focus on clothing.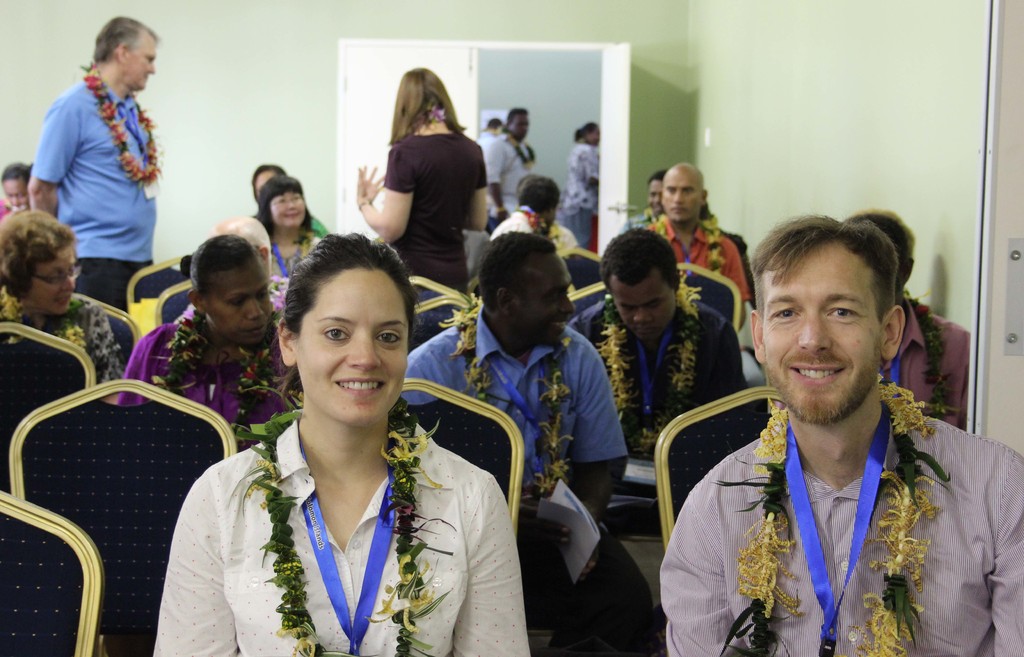
Focused at (76,247,127,295).
